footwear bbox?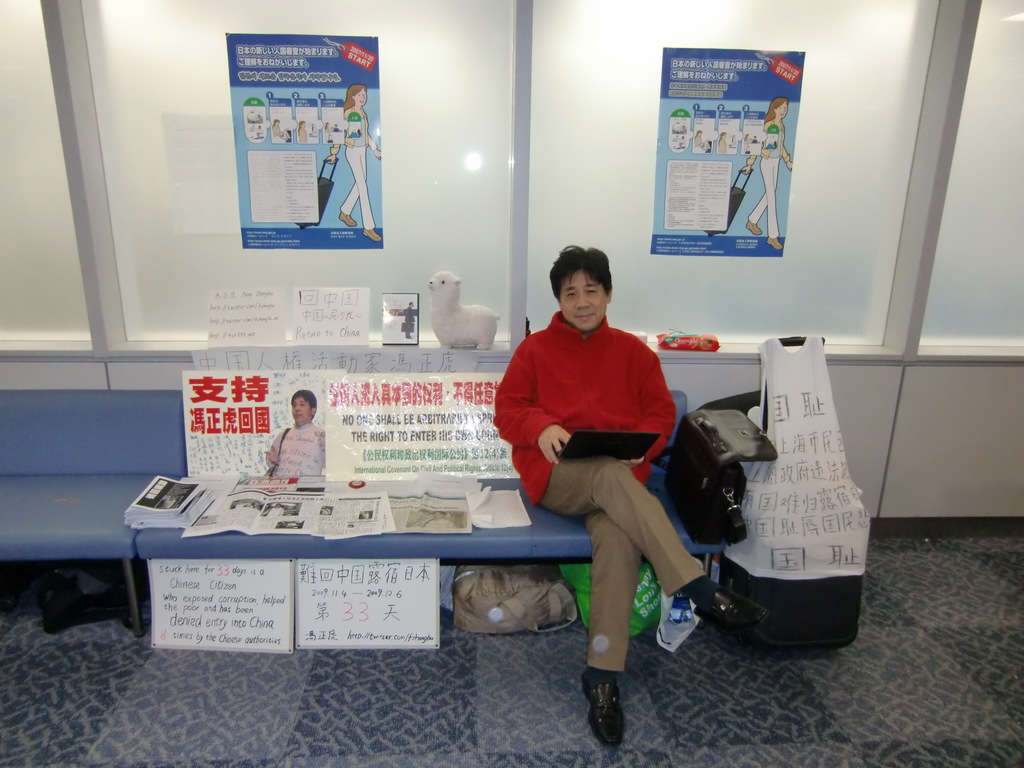
692, 582, 773, 625
